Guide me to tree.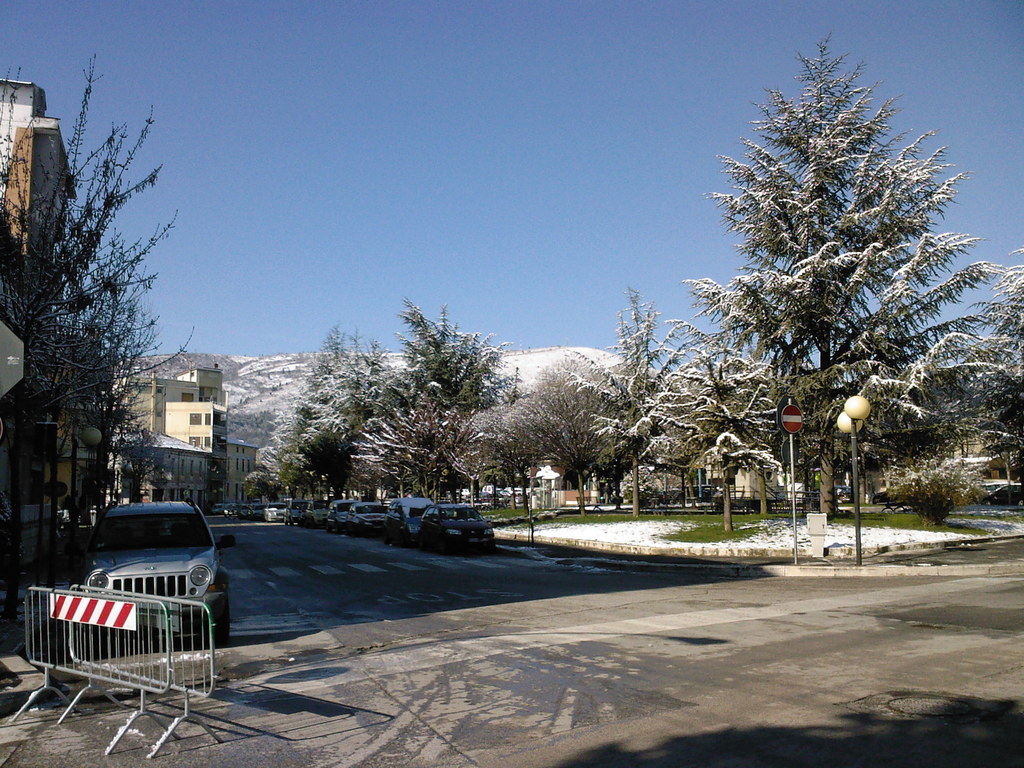
Guidance: [left=371, top=295, right=525, bottom=521].
